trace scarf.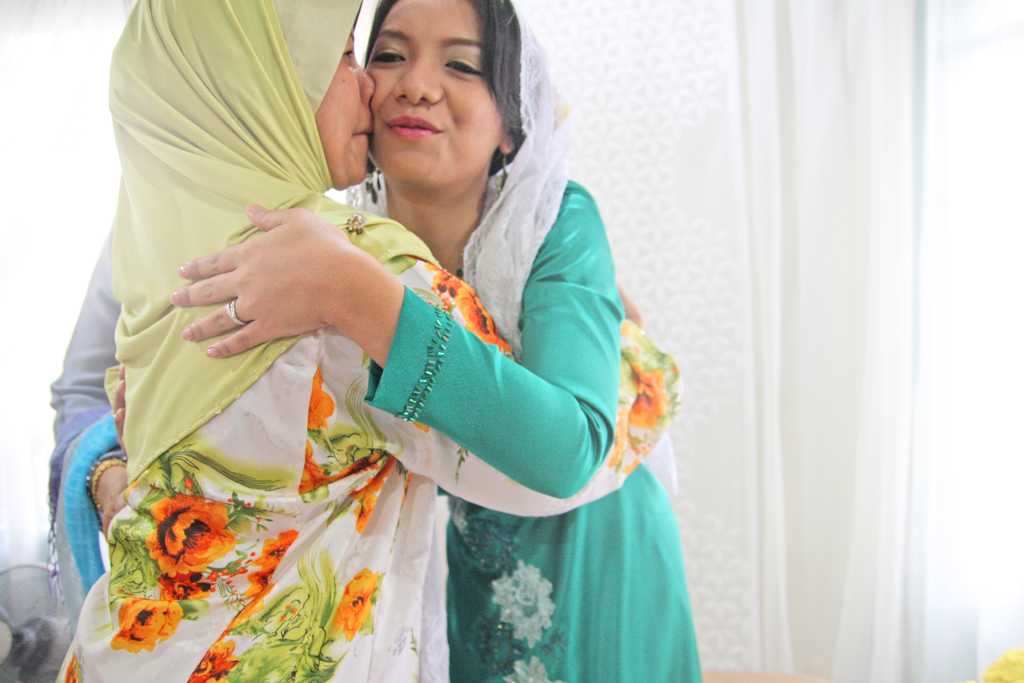
Traced to rect(334, 0, 574, 347).
